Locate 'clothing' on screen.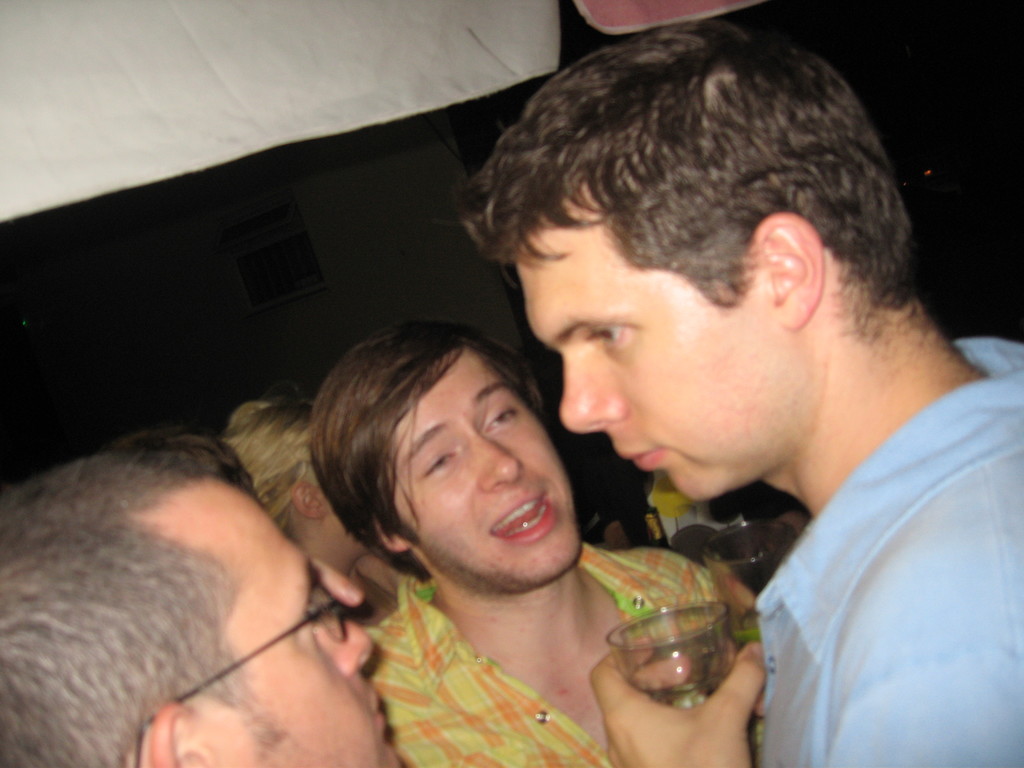
On screen at bbox(357, 568, 739, 767).
